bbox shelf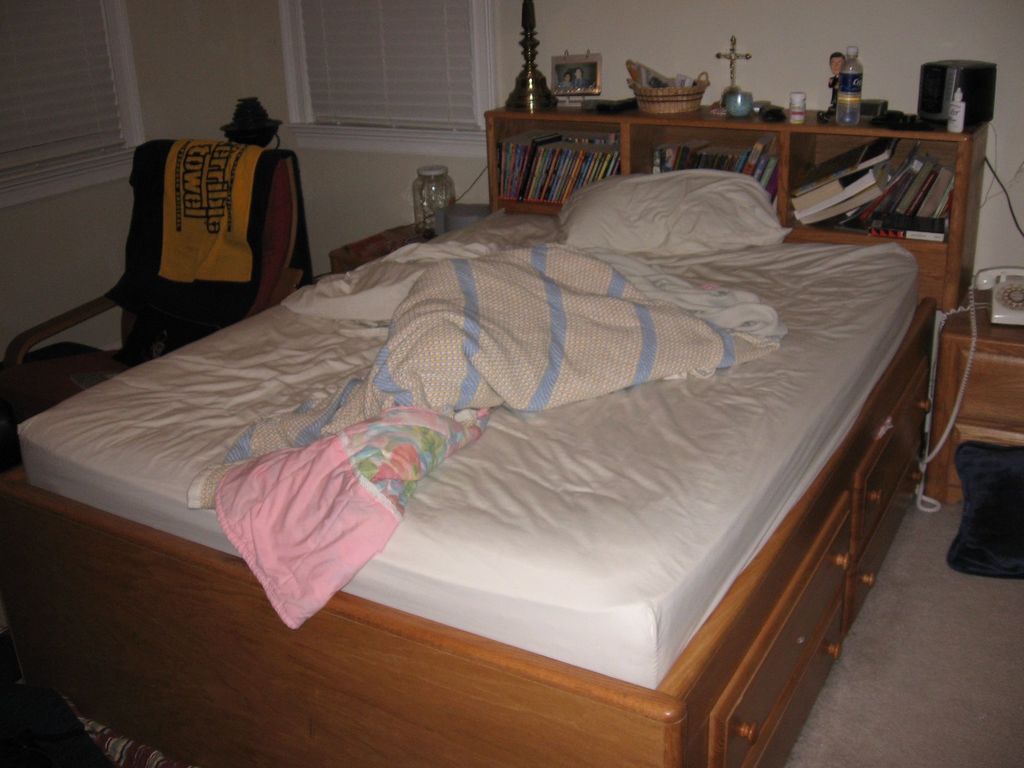
Rect(497, 102, 601, 211)
